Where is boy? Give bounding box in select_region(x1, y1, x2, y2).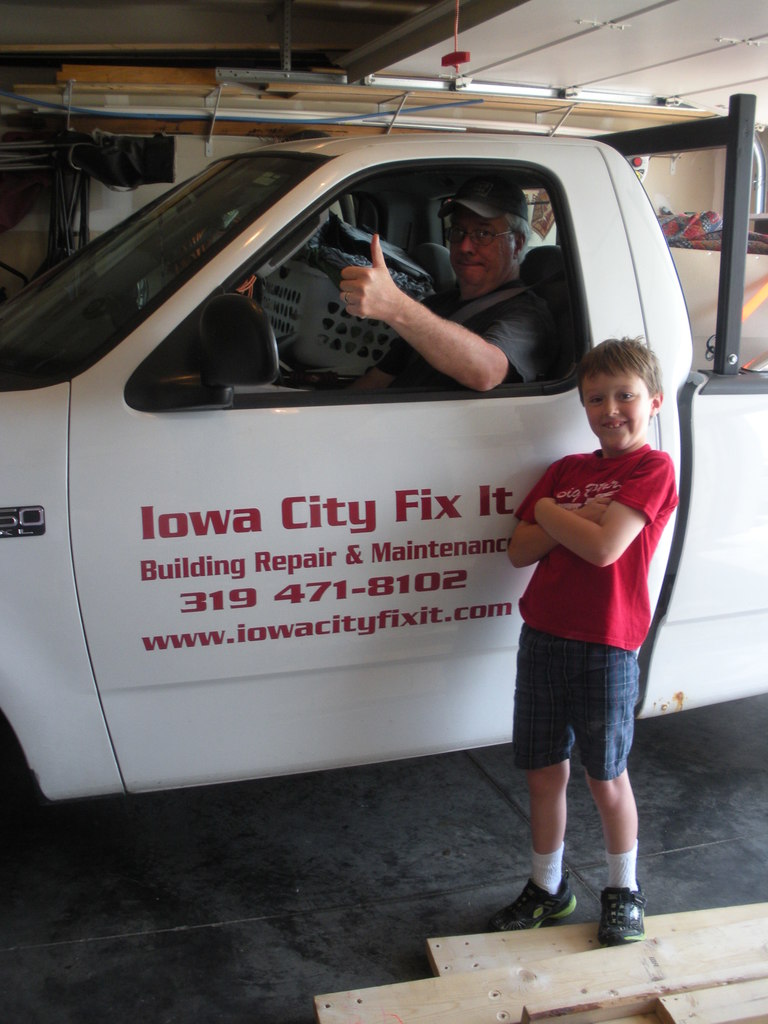
select_region(477, 319, 688, 917).
